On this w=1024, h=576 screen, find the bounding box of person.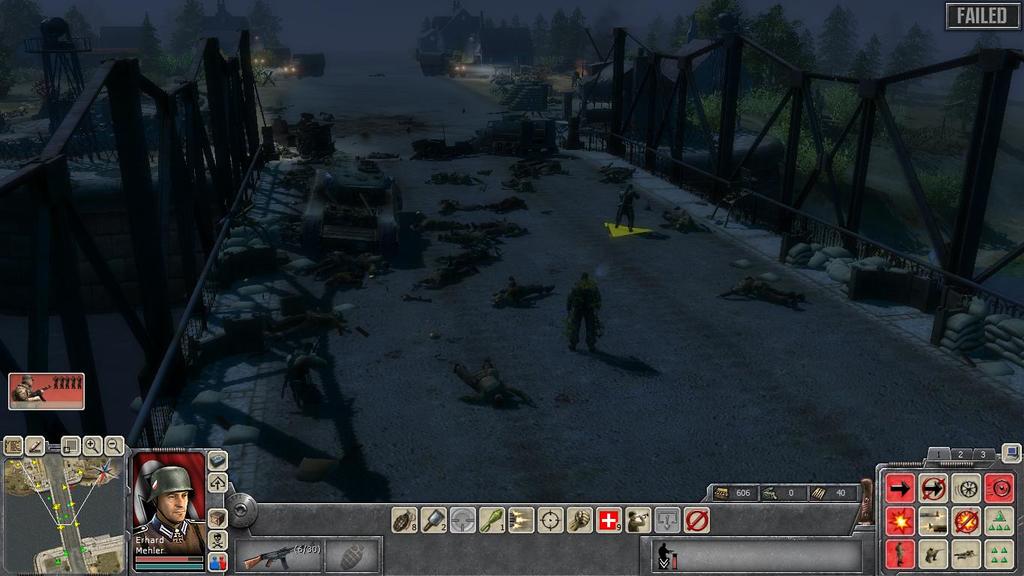
Bounding box: <region>561, 269, 596, 359</region>.
